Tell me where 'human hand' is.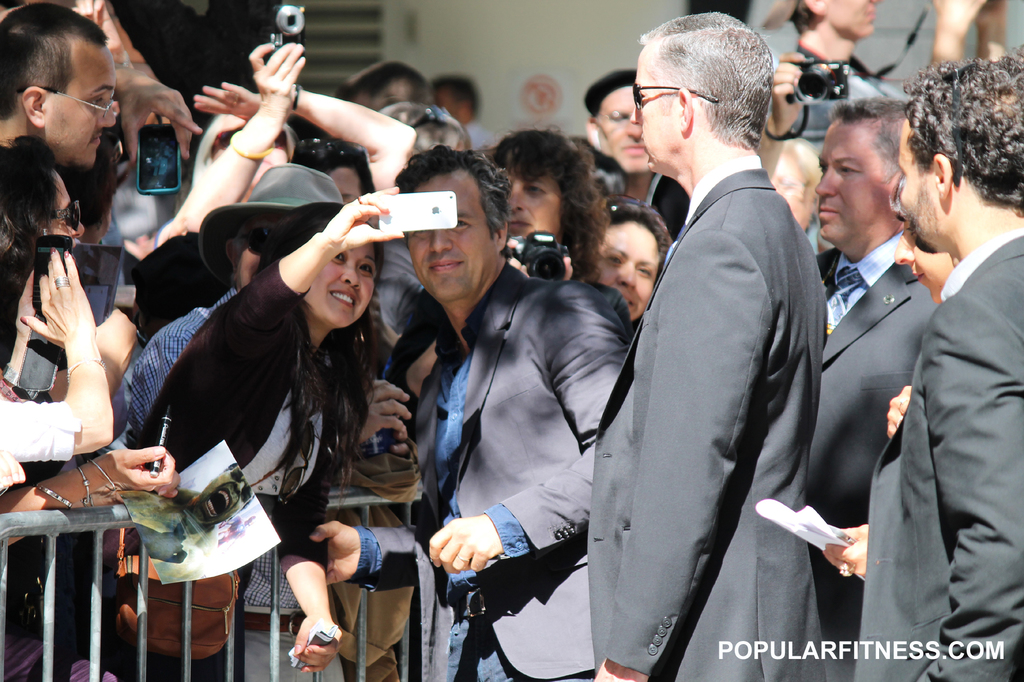
'human hand' is at [321,185,409,257].
